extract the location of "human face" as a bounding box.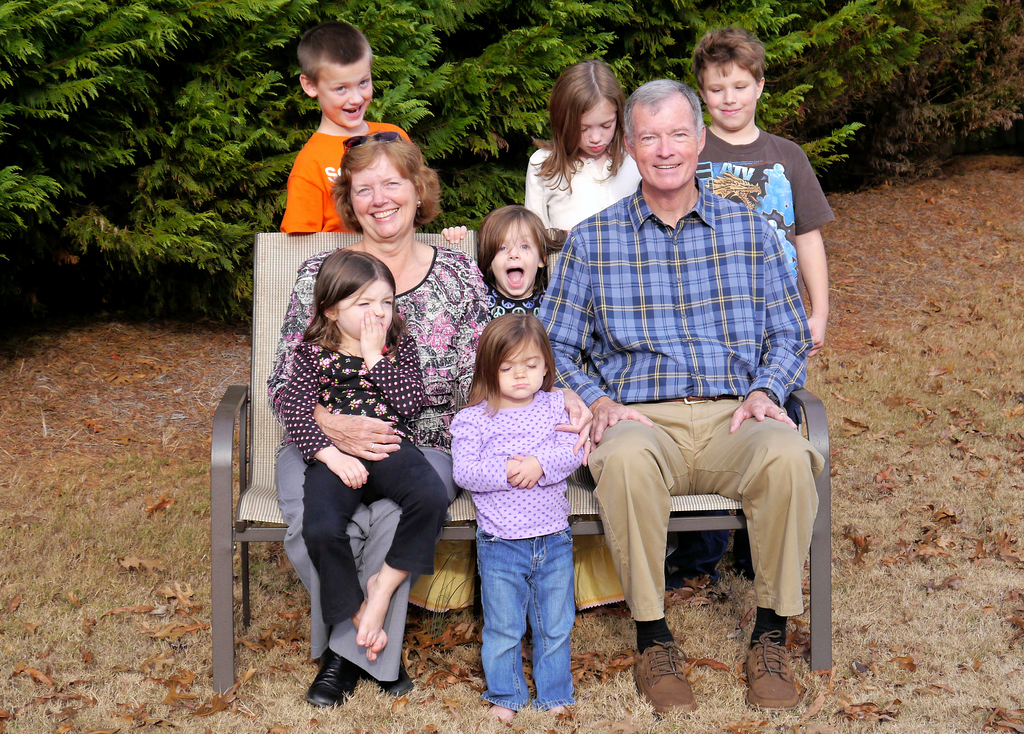
{"x1": 579, "y1": 102, "x2": 617, "y2": 154}.
